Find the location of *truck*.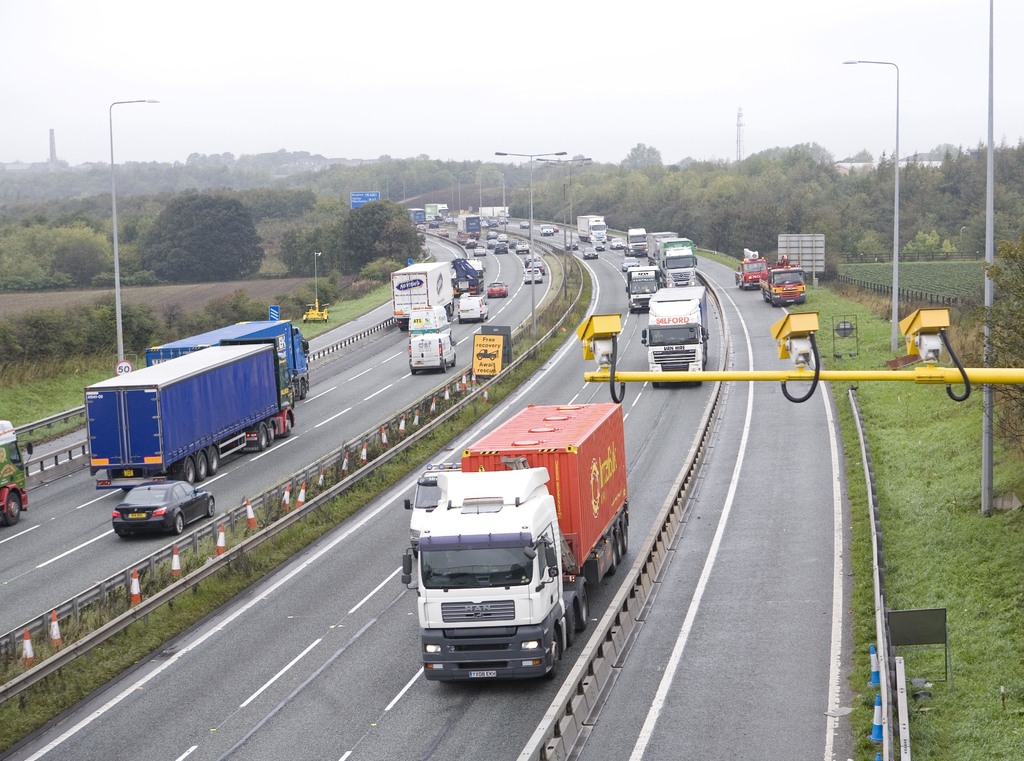
Location: 729,254,770,290.
